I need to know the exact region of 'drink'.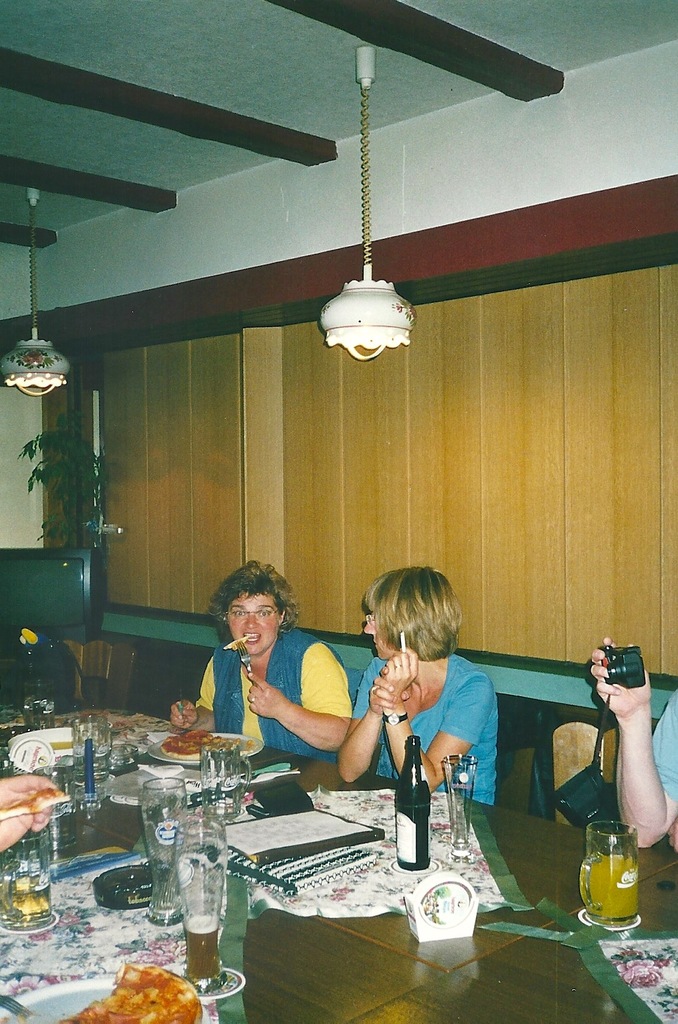
Region: pyautogui.locateOnScreen(591, 855, 637, 923).
